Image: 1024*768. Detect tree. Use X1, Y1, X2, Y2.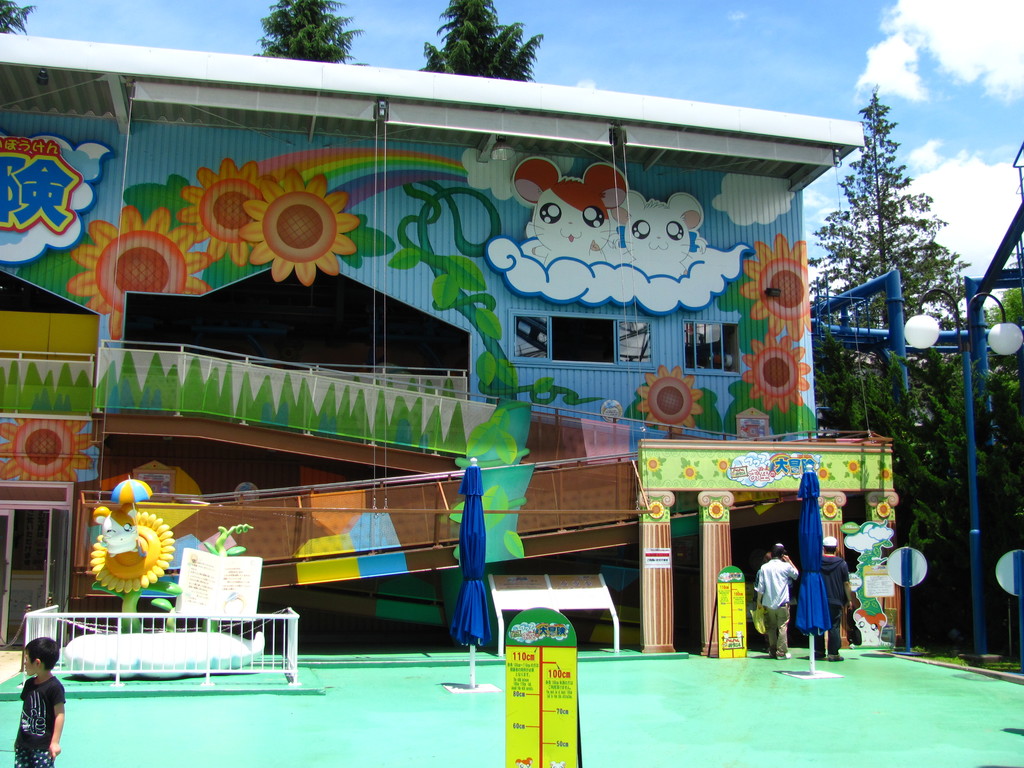
255, 0, 362, 64.
